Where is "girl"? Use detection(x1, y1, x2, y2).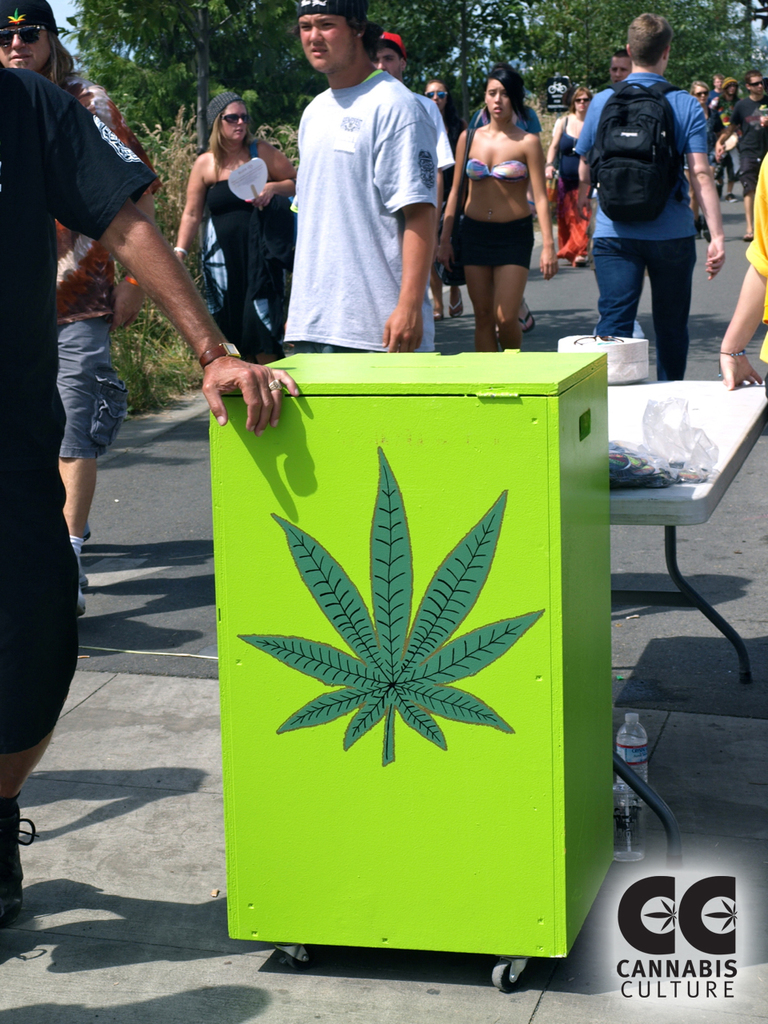
detection(548, 82, 610, 264).
